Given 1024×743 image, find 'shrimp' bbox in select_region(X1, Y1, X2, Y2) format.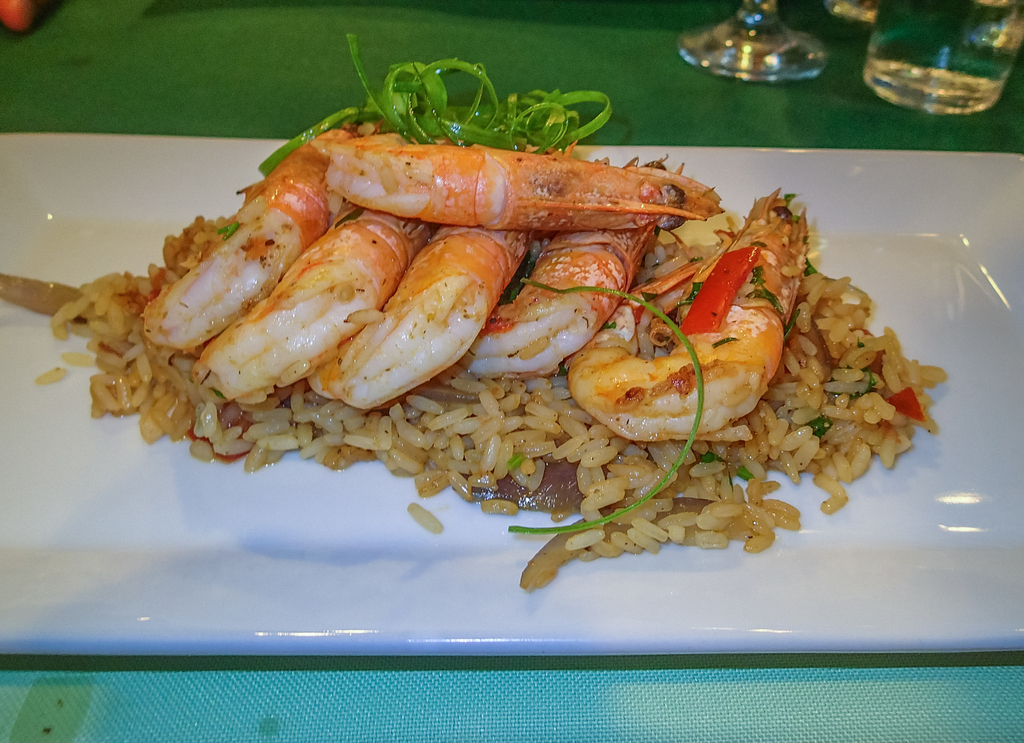
select_region(136, 126, 404, 346).
